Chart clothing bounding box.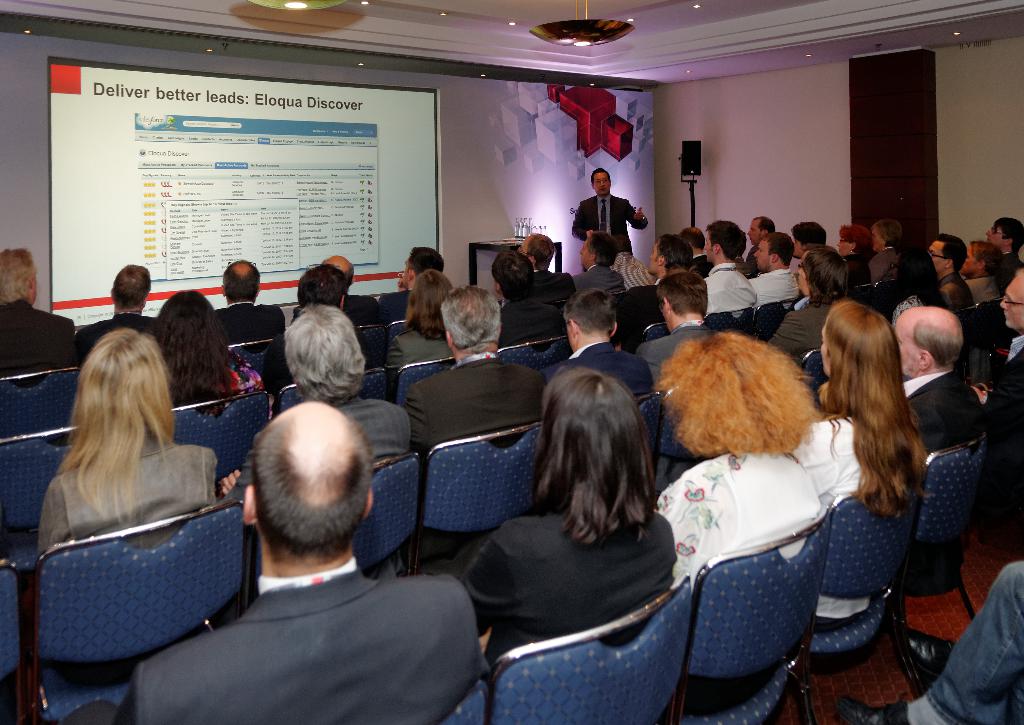
Charted: bbox=[945, 266, 968, 307].
